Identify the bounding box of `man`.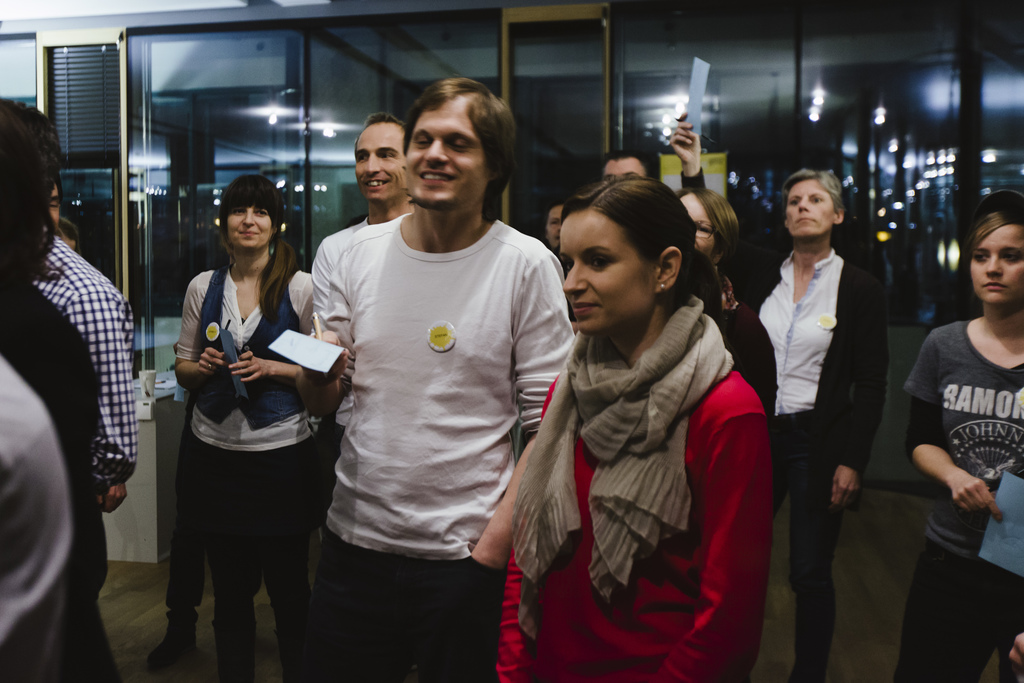
{"left": 298, "top": 79, "right": 577, "bottom": 682}.
